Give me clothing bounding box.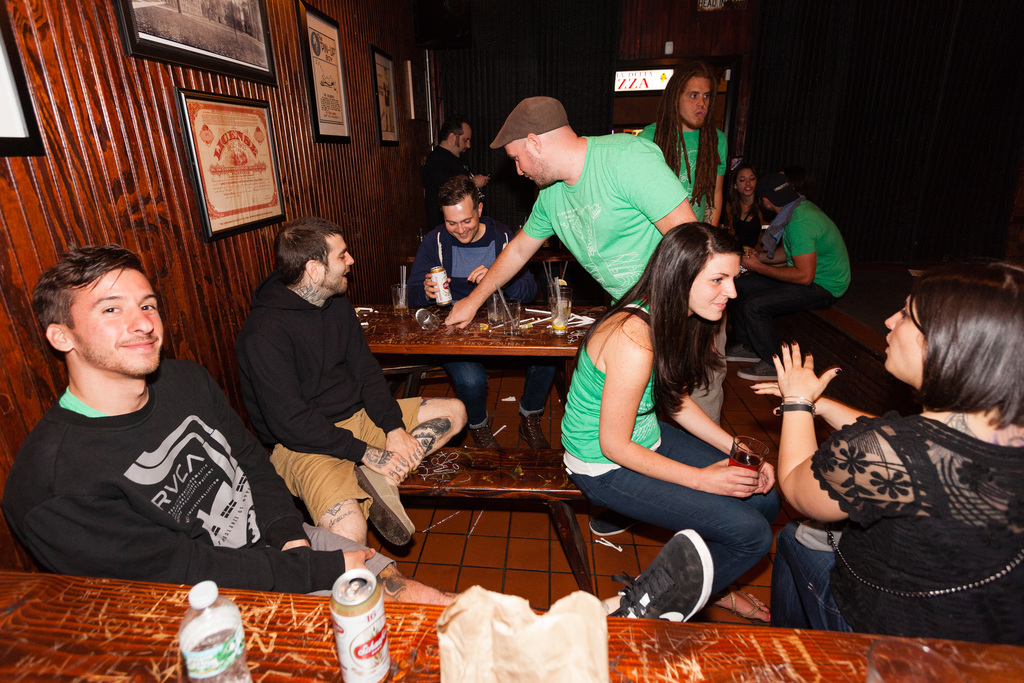
559:299:780:601.
